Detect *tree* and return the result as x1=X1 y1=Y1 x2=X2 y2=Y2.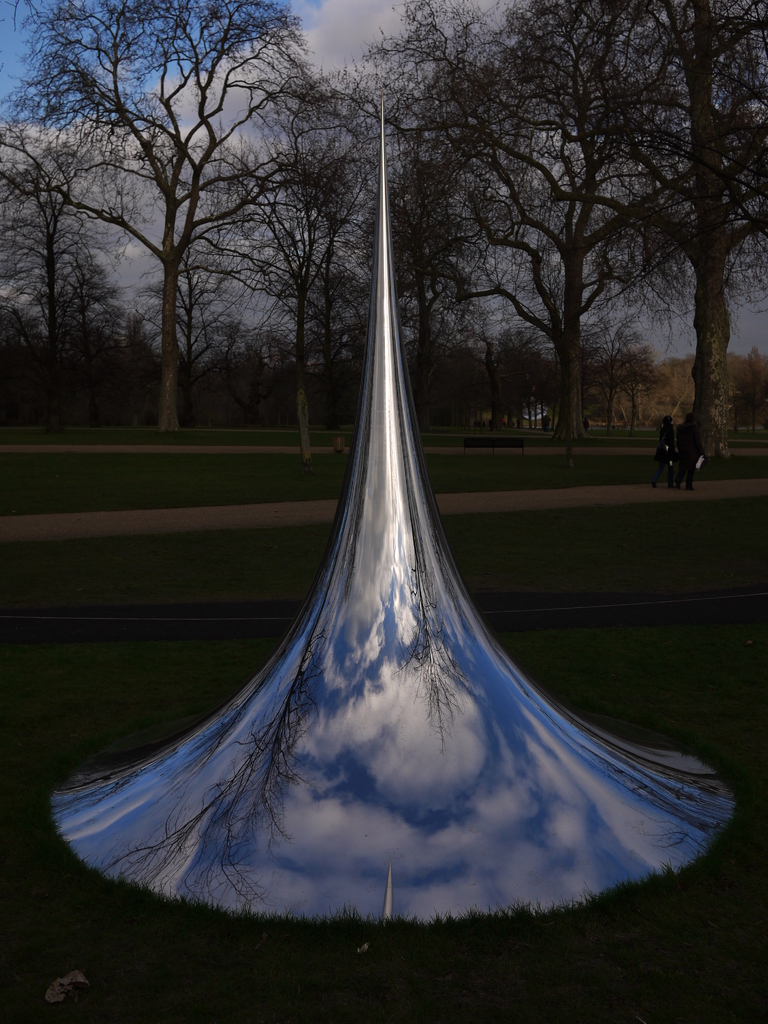
x1=95 y1=286 x2=169 y2=433.
